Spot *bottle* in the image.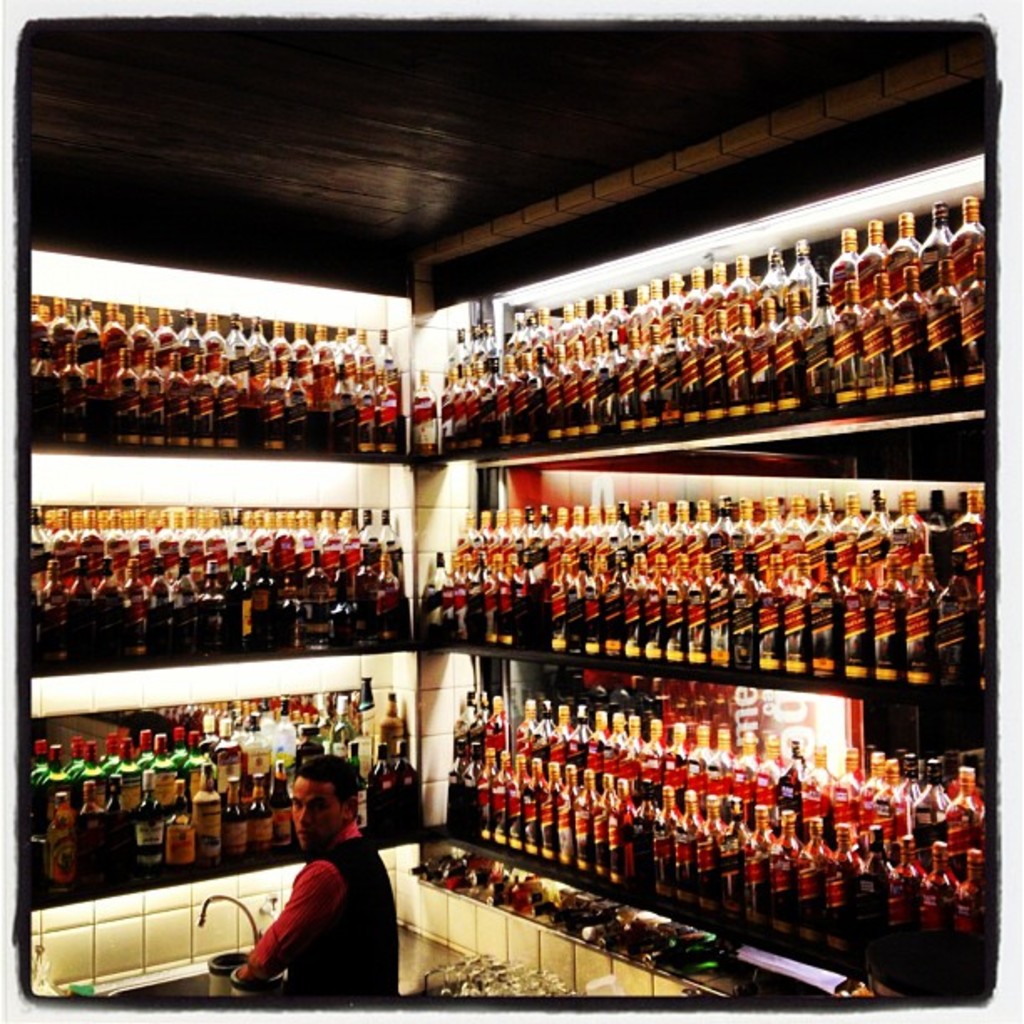
*bottle* found at rect(124, 294, 149, 351).
